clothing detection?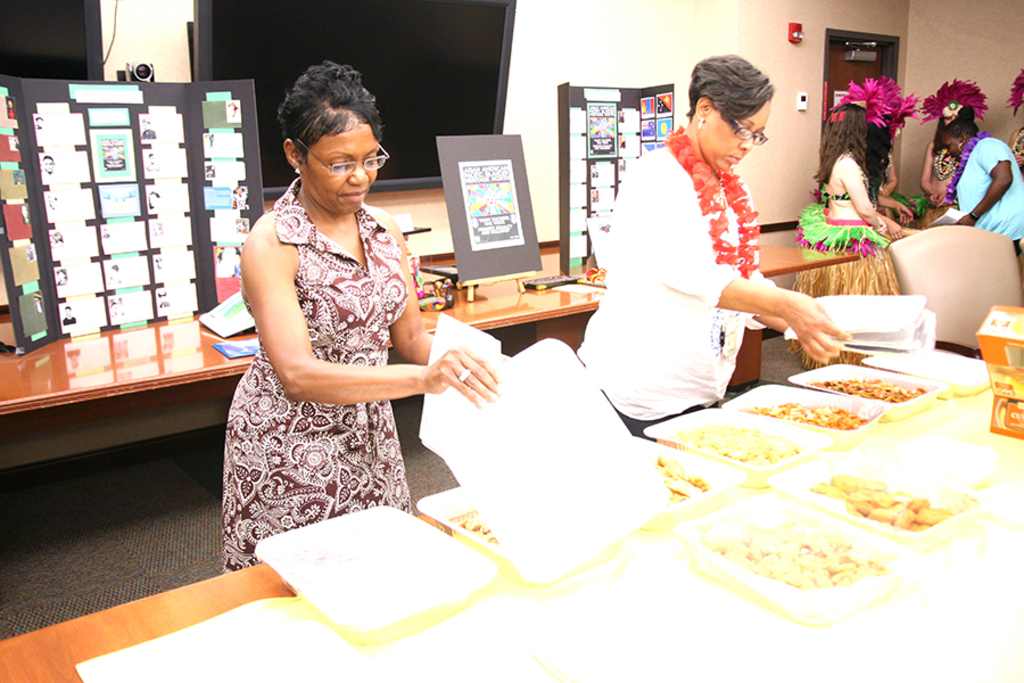
(230, 182, 400, 573)
